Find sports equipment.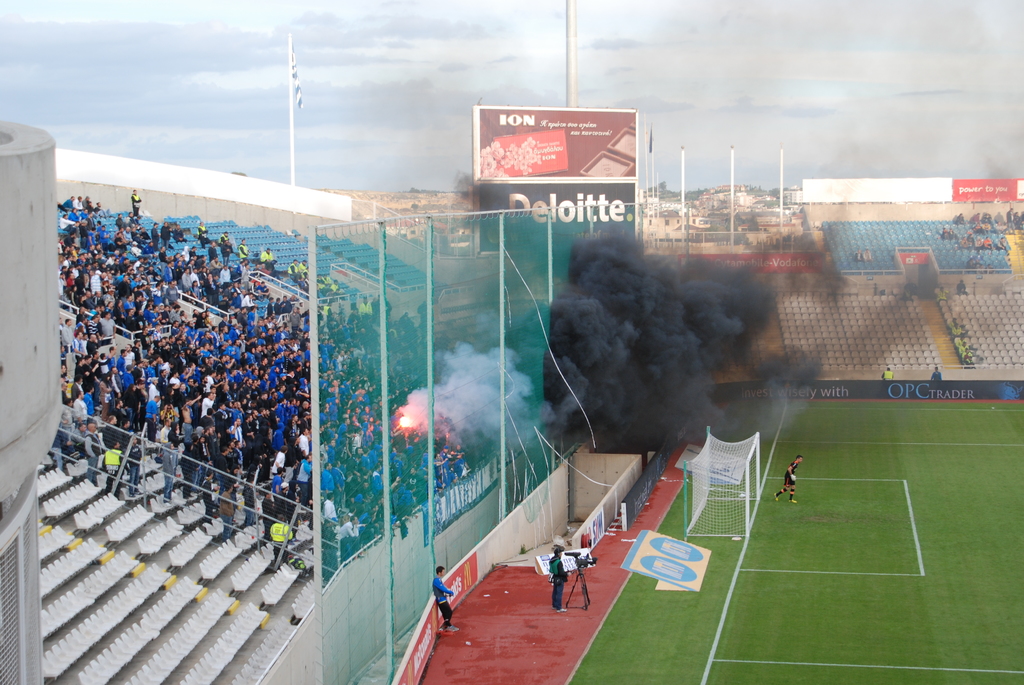
bbox=(681, 429, 762, 539).
